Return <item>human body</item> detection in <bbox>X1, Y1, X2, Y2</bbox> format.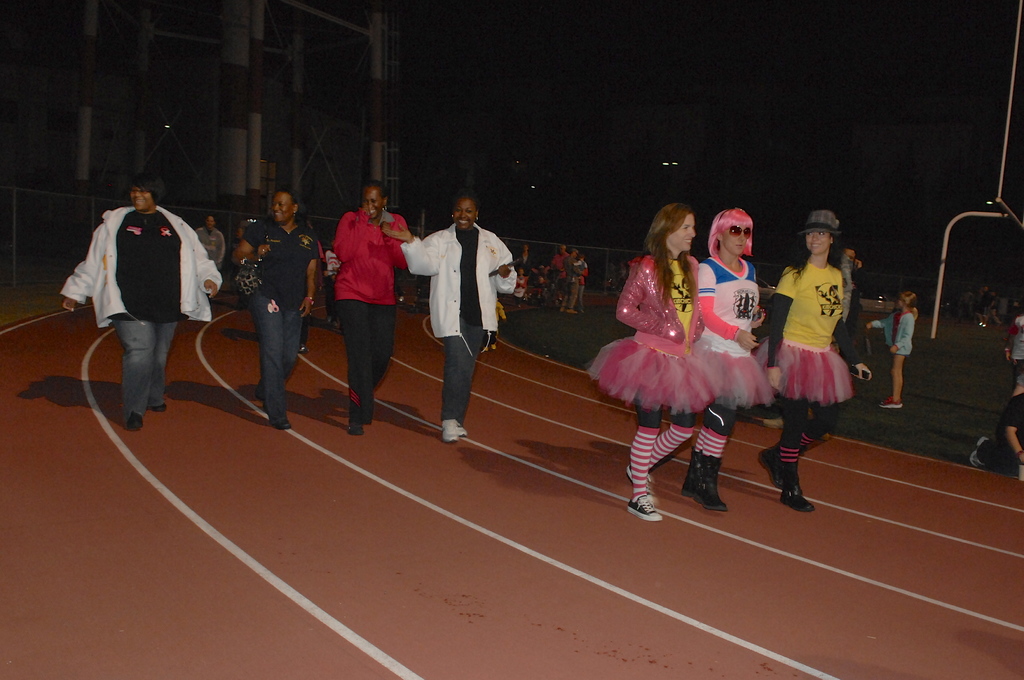
<bbox>232, 214, 322, 432</bbox>.
